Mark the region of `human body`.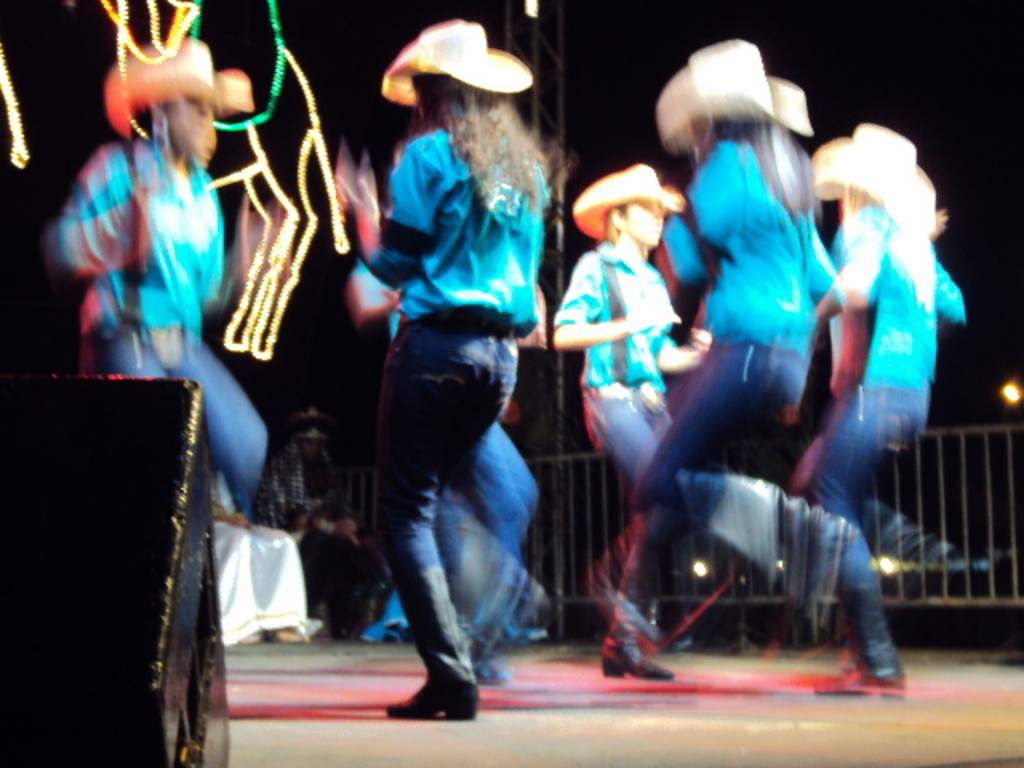
Region: <region>787, 120, 954, 688</region>.
